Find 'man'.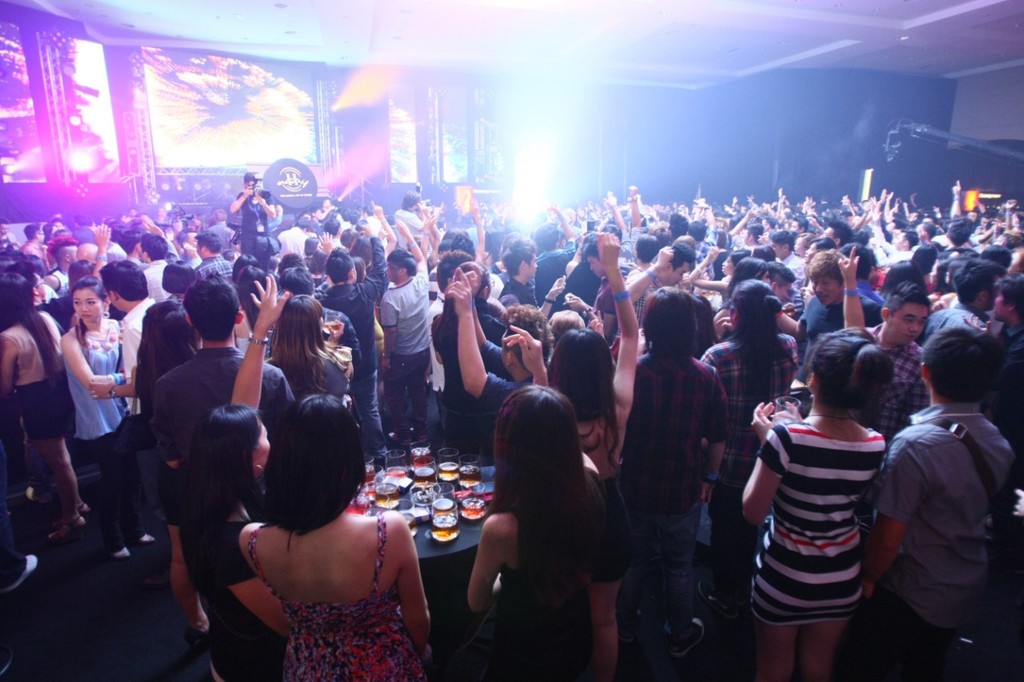
(left=154, top=204, right=166, bottom=229).
